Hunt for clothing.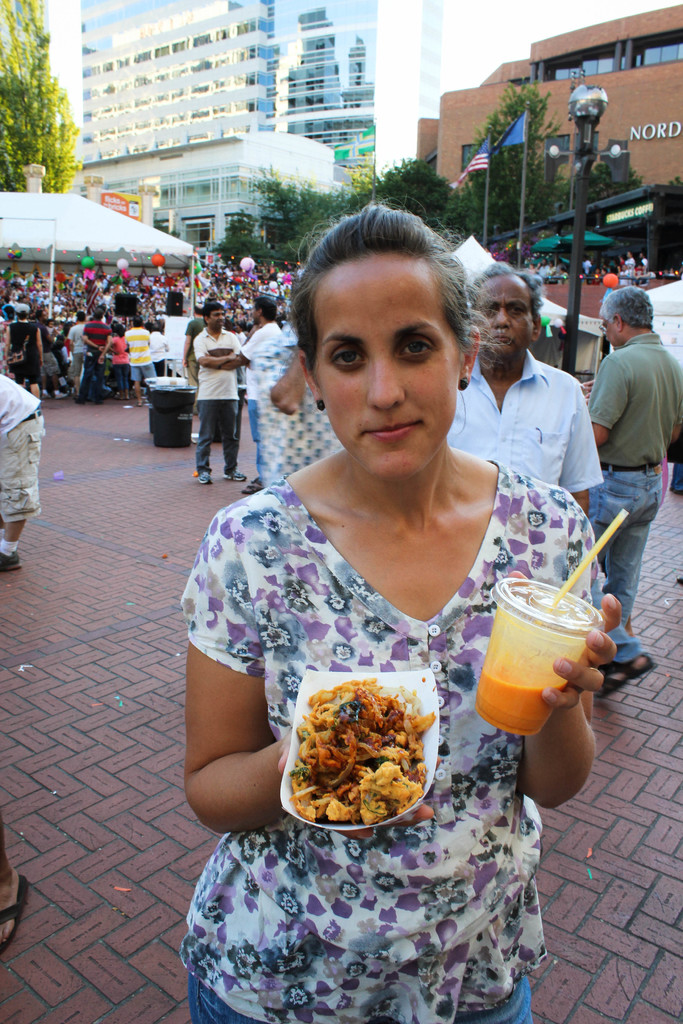
Hunted down at x1=167, y1=454, x2=622, y2=1023.
